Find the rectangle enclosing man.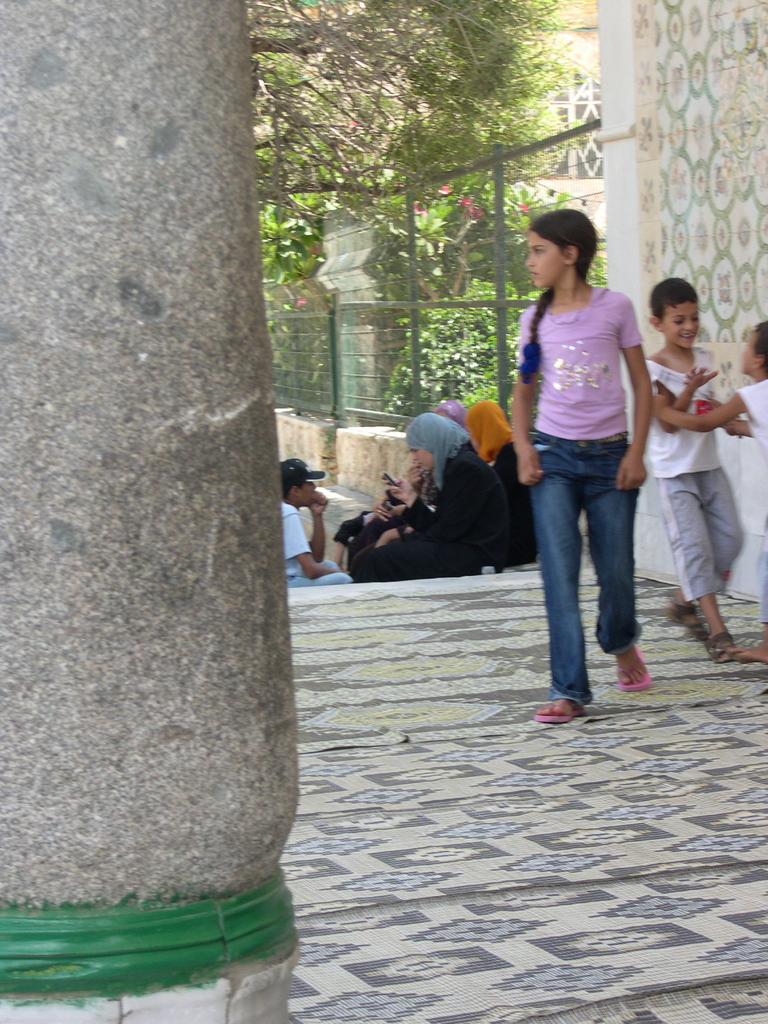
rect(280, 458, 357, 589).
